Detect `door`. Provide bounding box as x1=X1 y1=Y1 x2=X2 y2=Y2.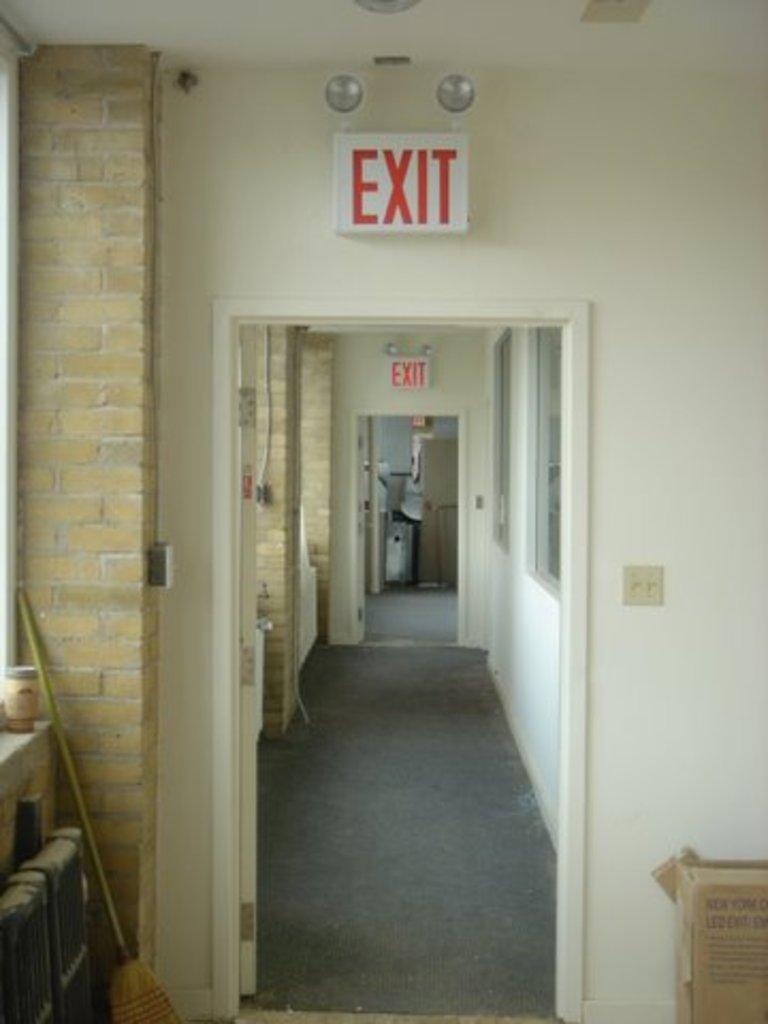
x1=416 y1=431 x2=457 y2=587.
